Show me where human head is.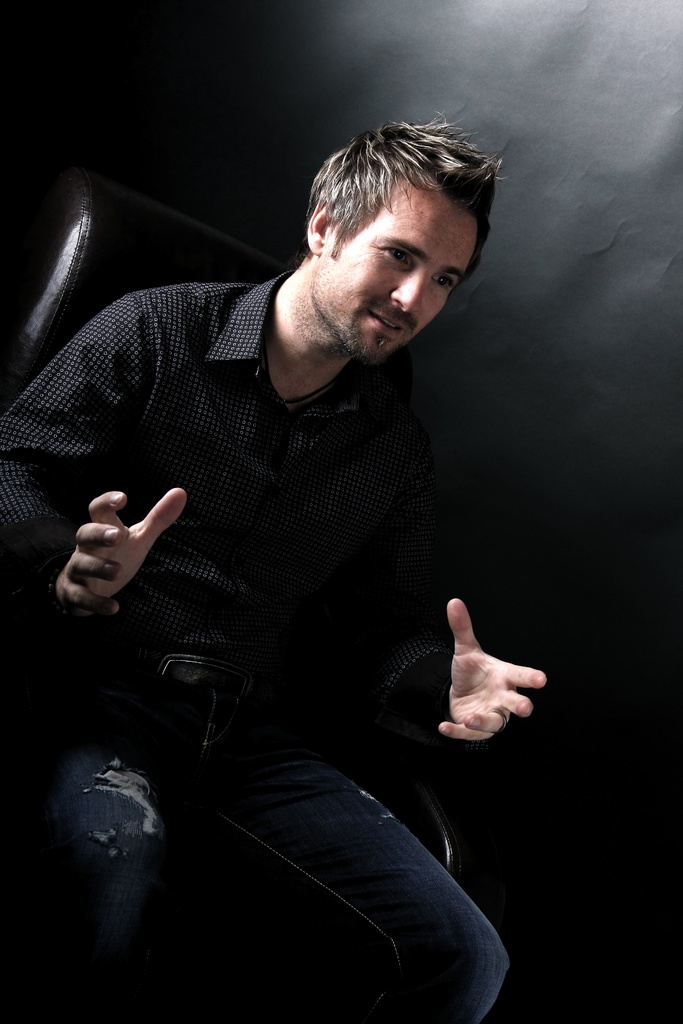
human head is at <region>308, 123, 504, 353</region>.
